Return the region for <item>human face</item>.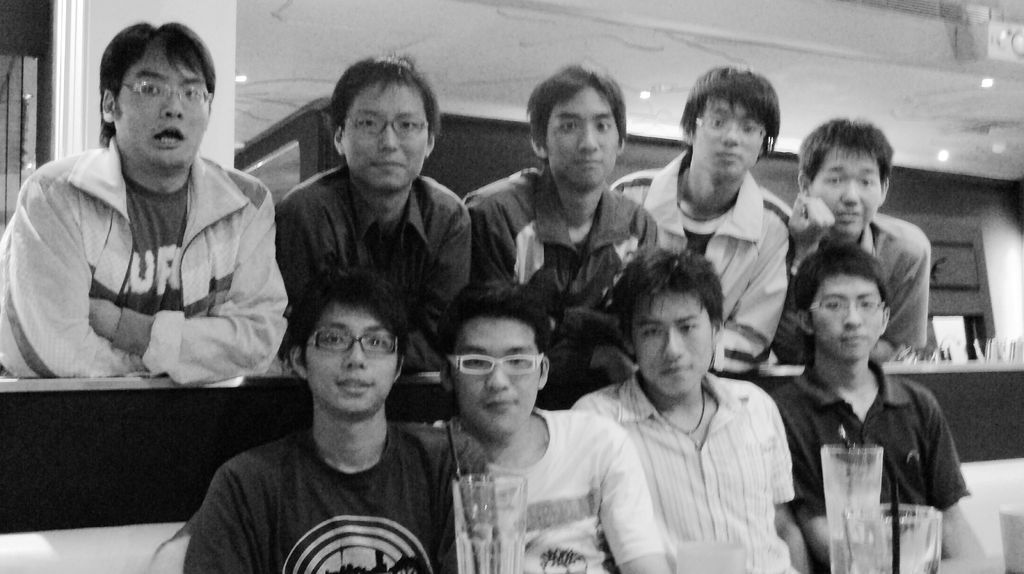
[691, 87, 773, 183].
